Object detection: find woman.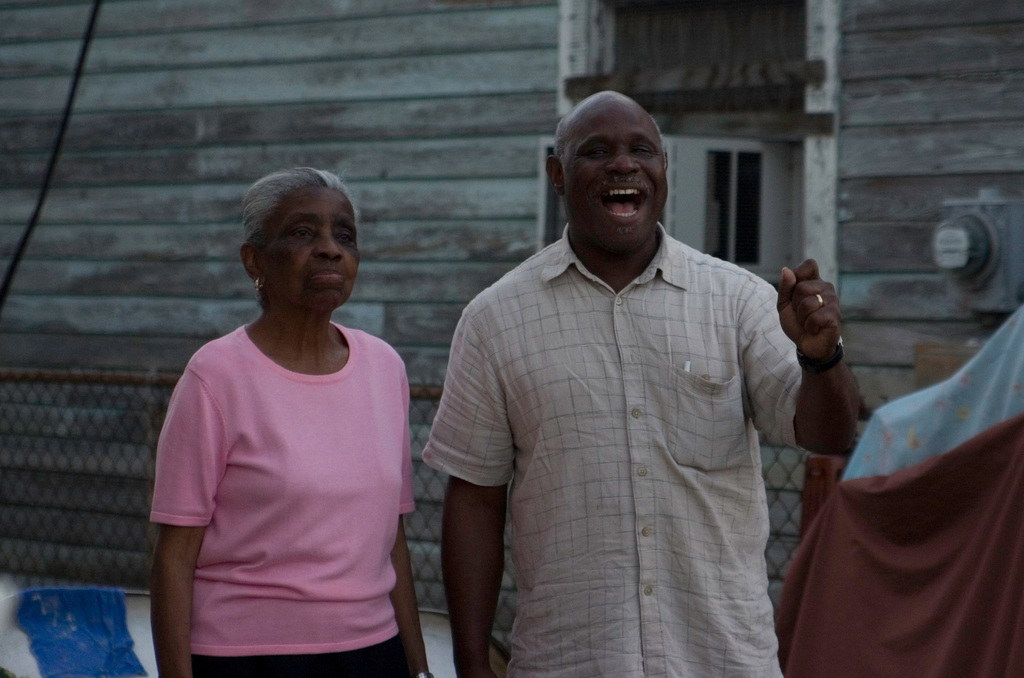
bbox=[133, 157, 434, 677].
